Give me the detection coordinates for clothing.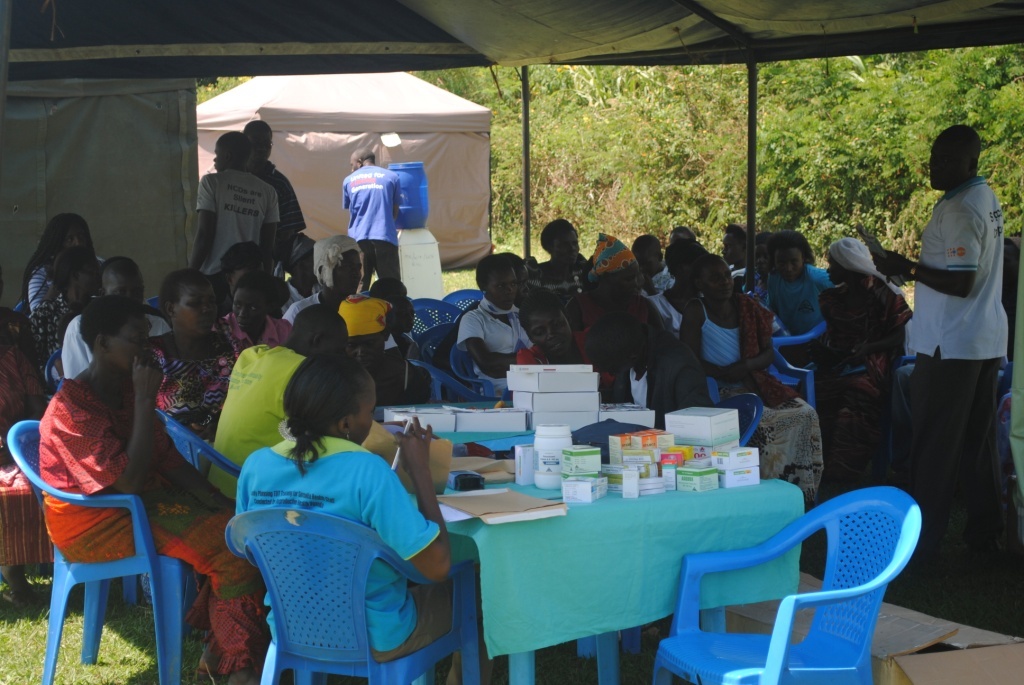
[x1=342, y1=159, x2=403, y2=292].
